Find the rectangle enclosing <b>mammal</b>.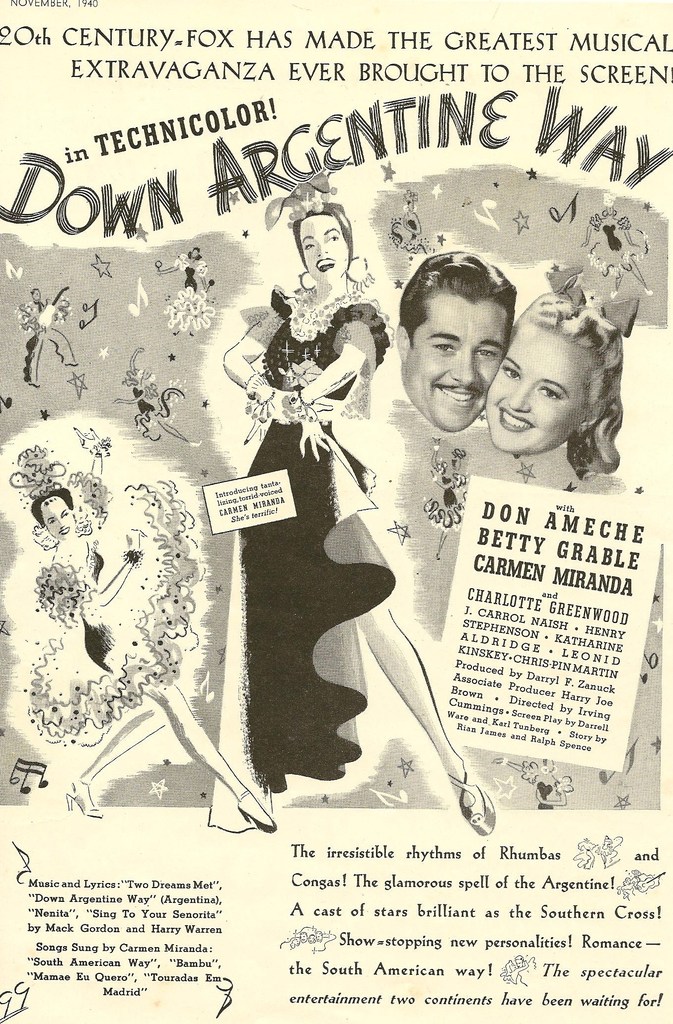
pyautogui.locateOnScreen(395, 245, 520, 433).
